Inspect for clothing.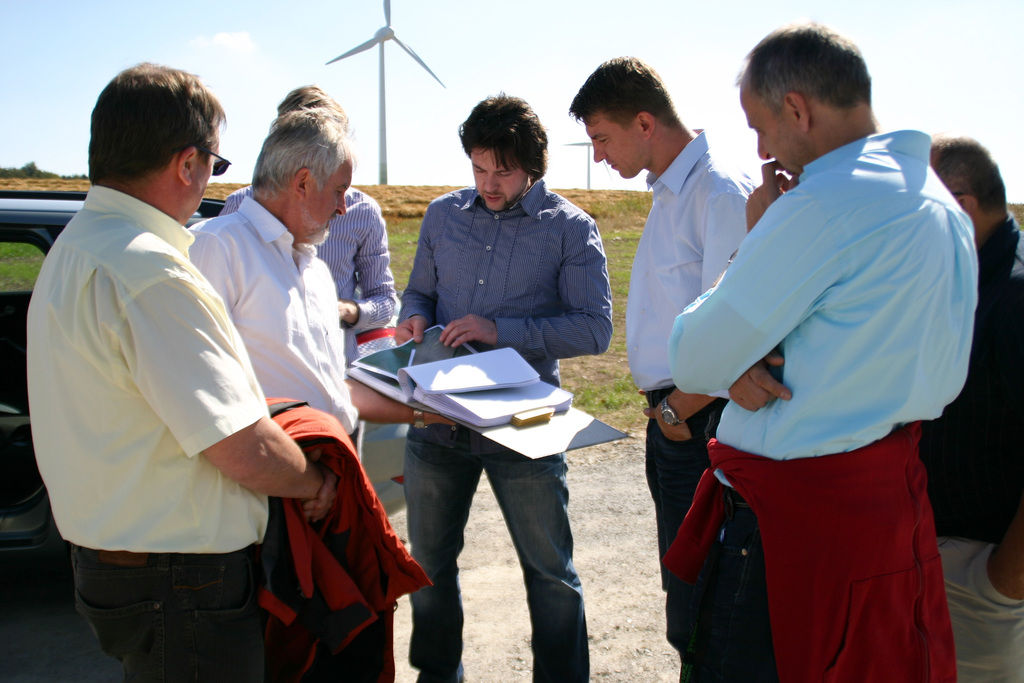
Inspection: 625 138 755 391.
